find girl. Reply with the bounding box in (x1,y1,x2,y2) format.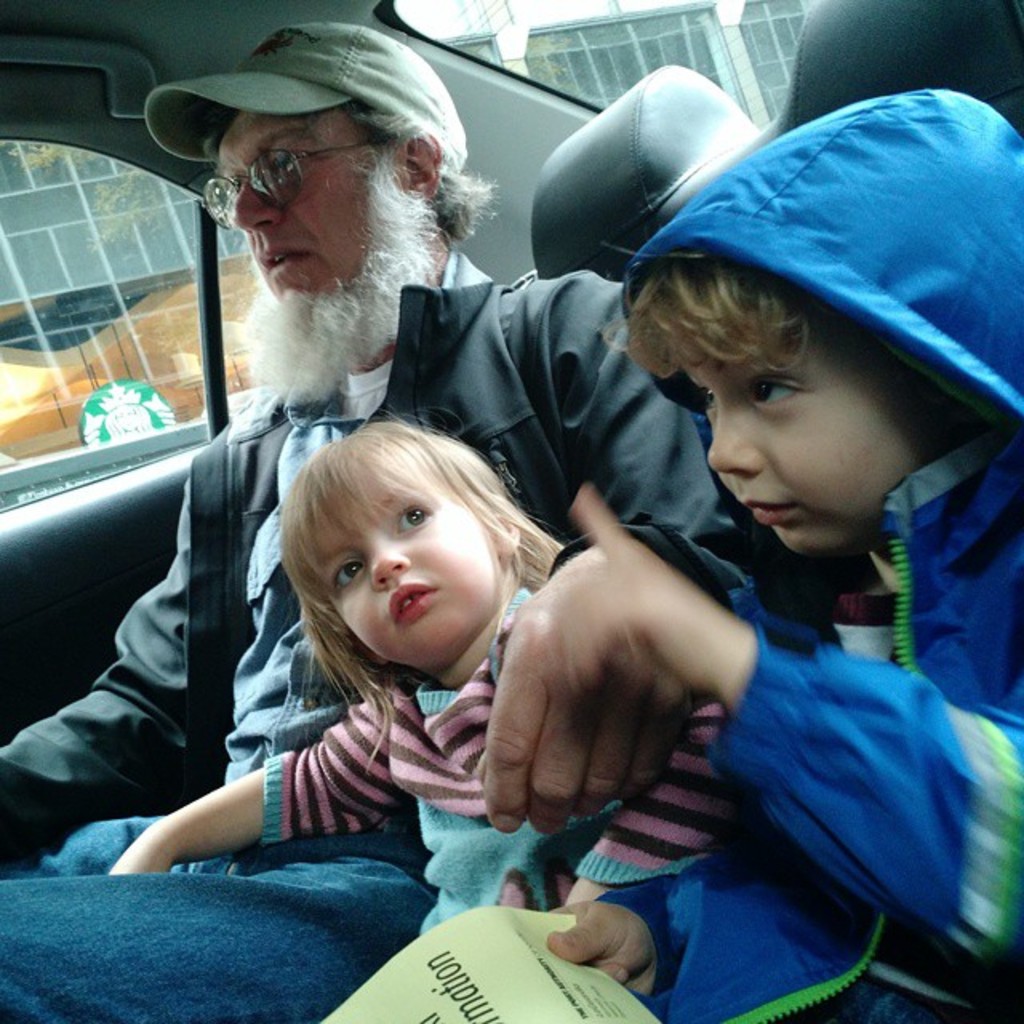
(485,88,1022,1022).
